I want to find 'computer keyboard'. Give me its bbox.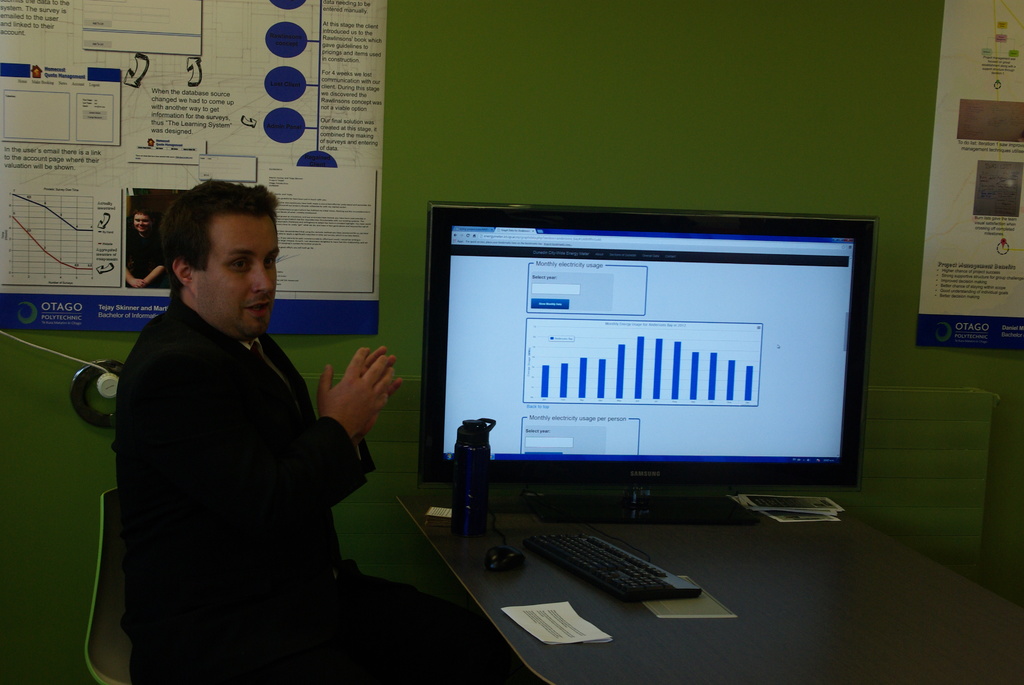
524 519 706 604.
